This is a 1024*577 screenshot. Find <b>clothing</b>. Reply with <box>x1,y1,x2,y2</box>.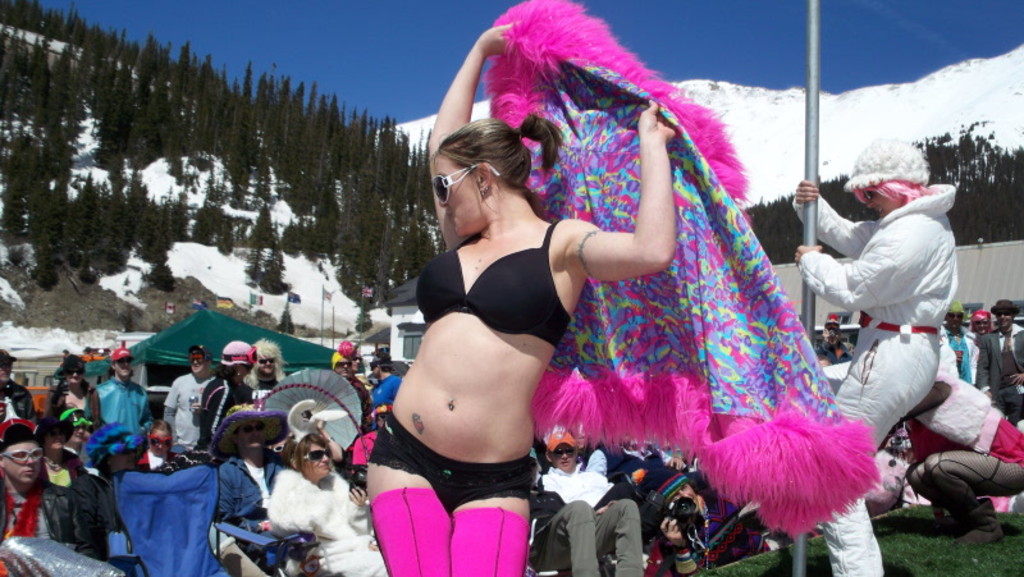
<box>0,374,36,425</box>.
